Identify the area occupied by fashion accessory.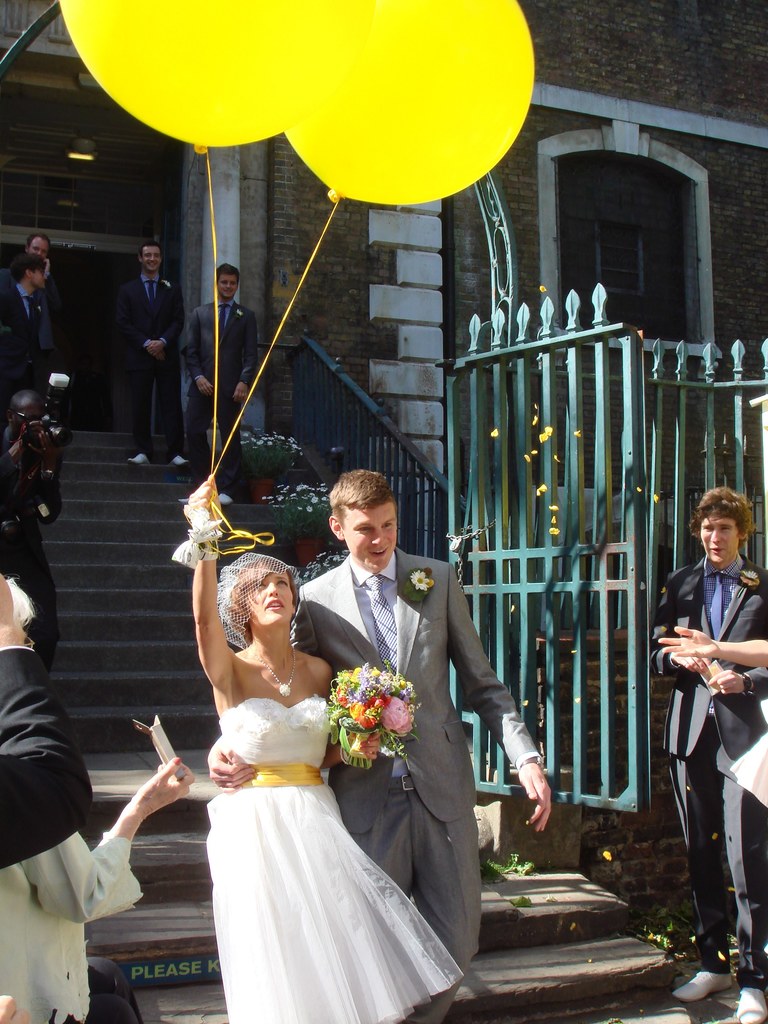
Area: <bbox>735, 989, 767, 1023</bbox>.
